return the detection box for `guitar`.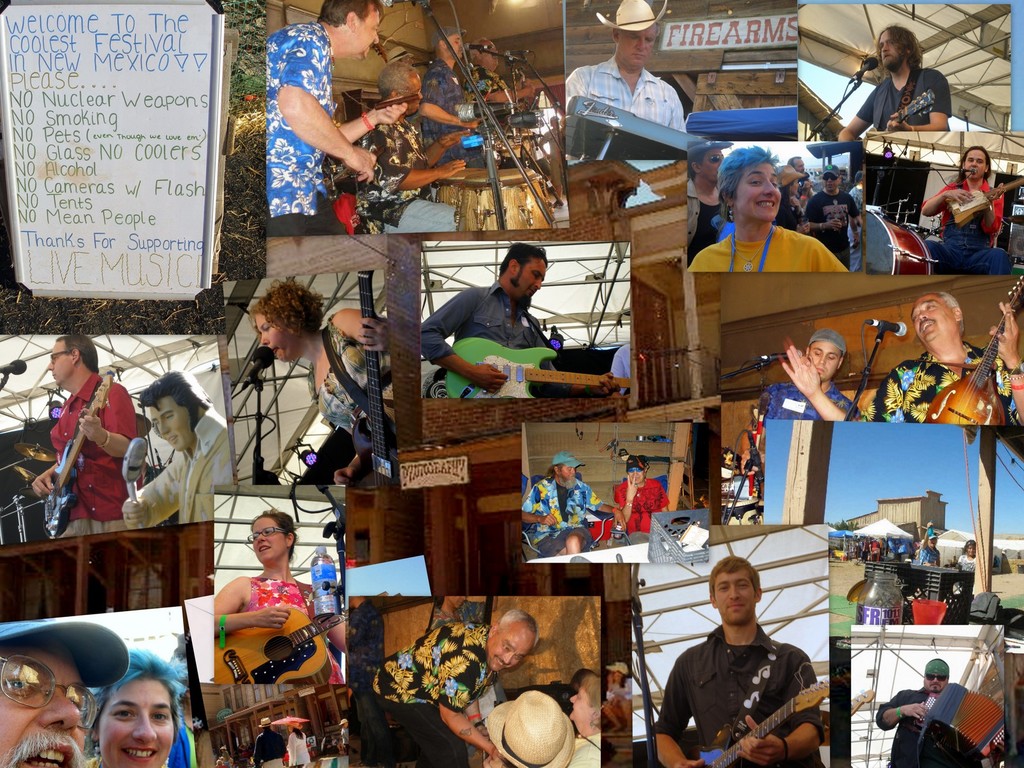
872/90/945/131.
